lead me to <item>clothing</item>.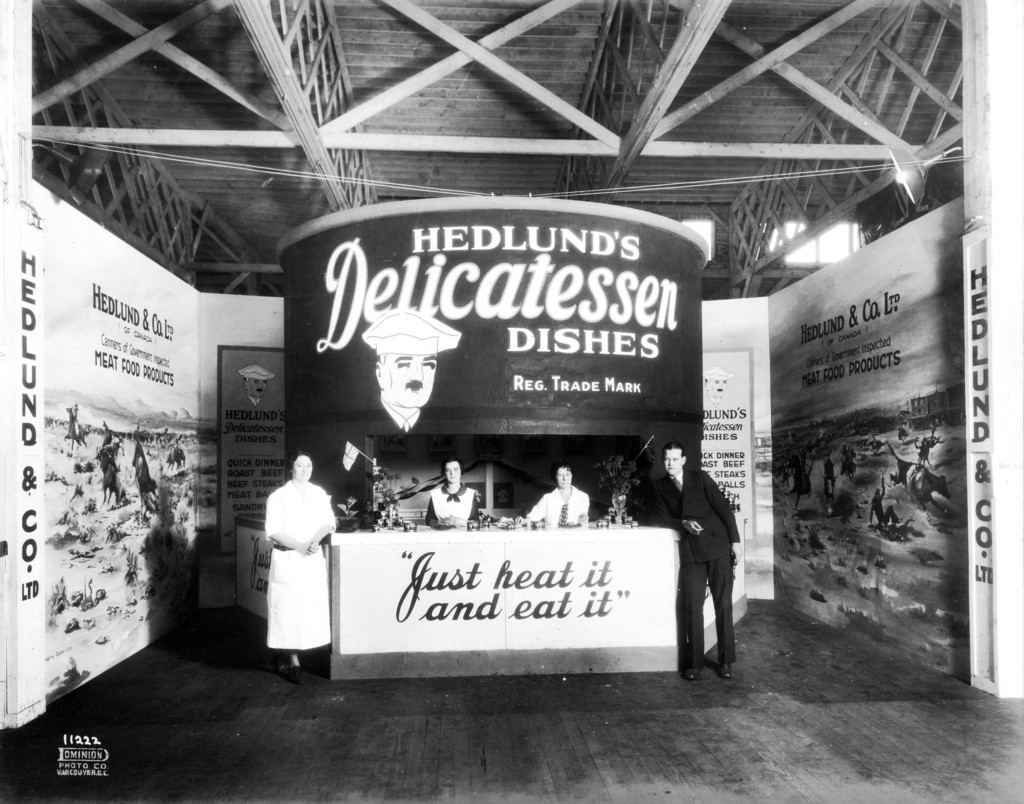
Lead to bbox=[424, 482, 481, 522].
